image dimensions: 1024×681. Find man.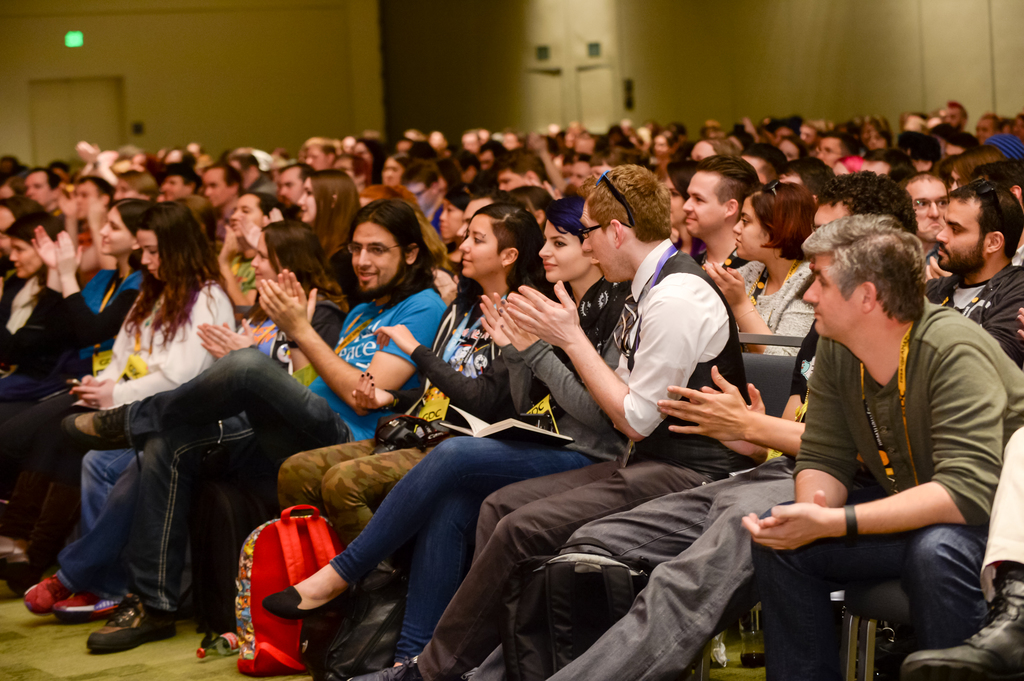
{"left": 922, "top": 179, "right": 1023, "bottom": 368}.
